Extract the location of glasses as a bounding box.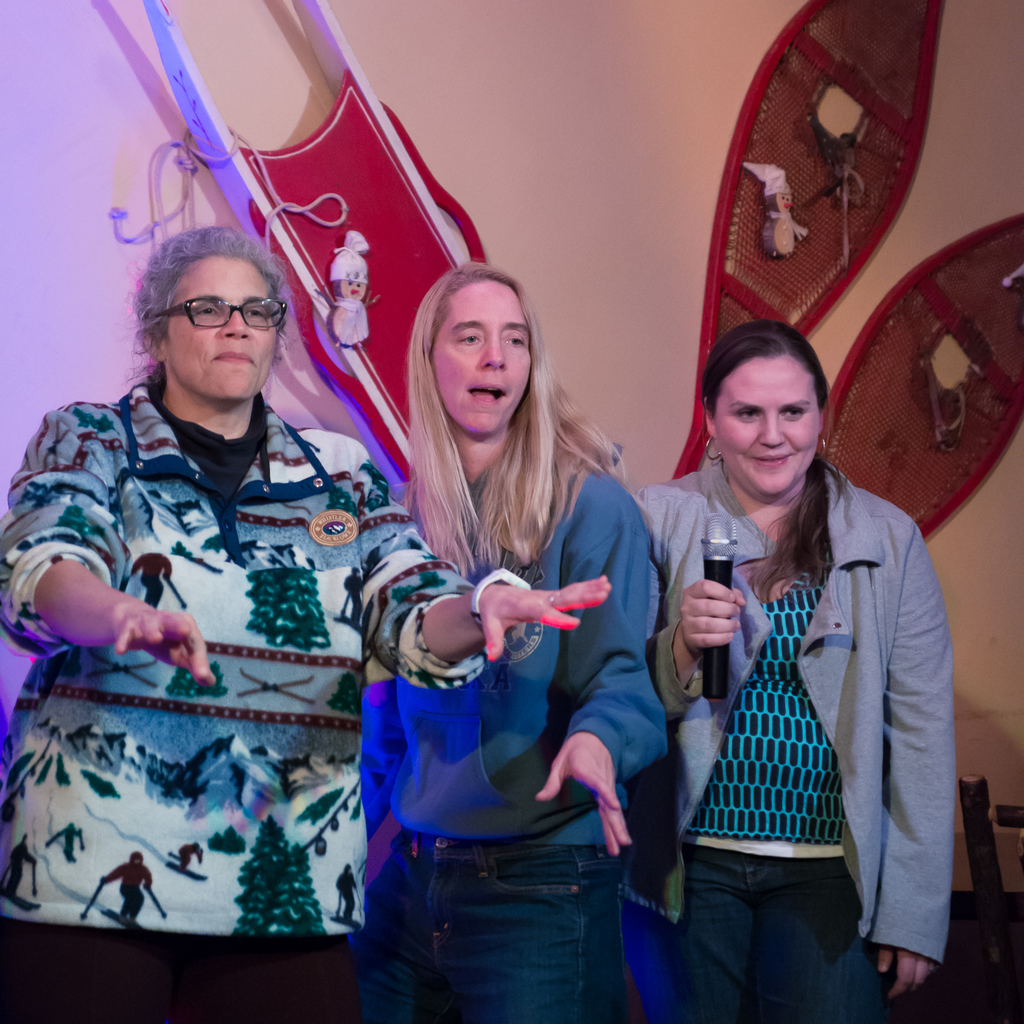
[left=155, top=296, right=292, bottom=330].
